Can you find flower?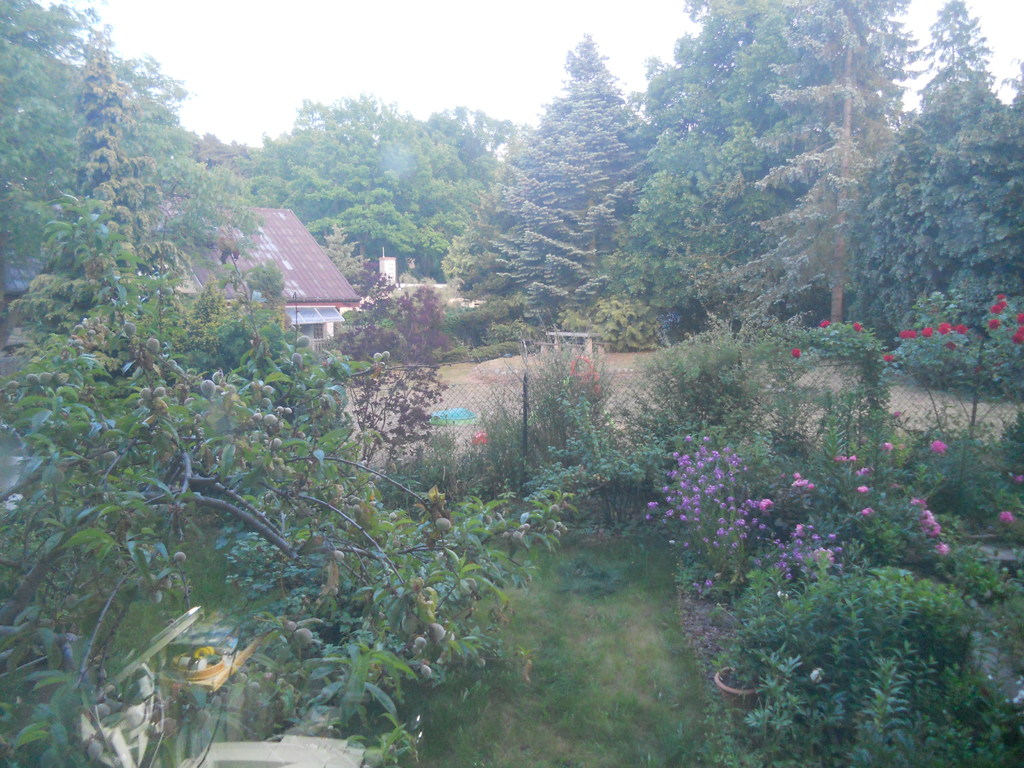
Yes, bounding box: 819:319:829:328.
